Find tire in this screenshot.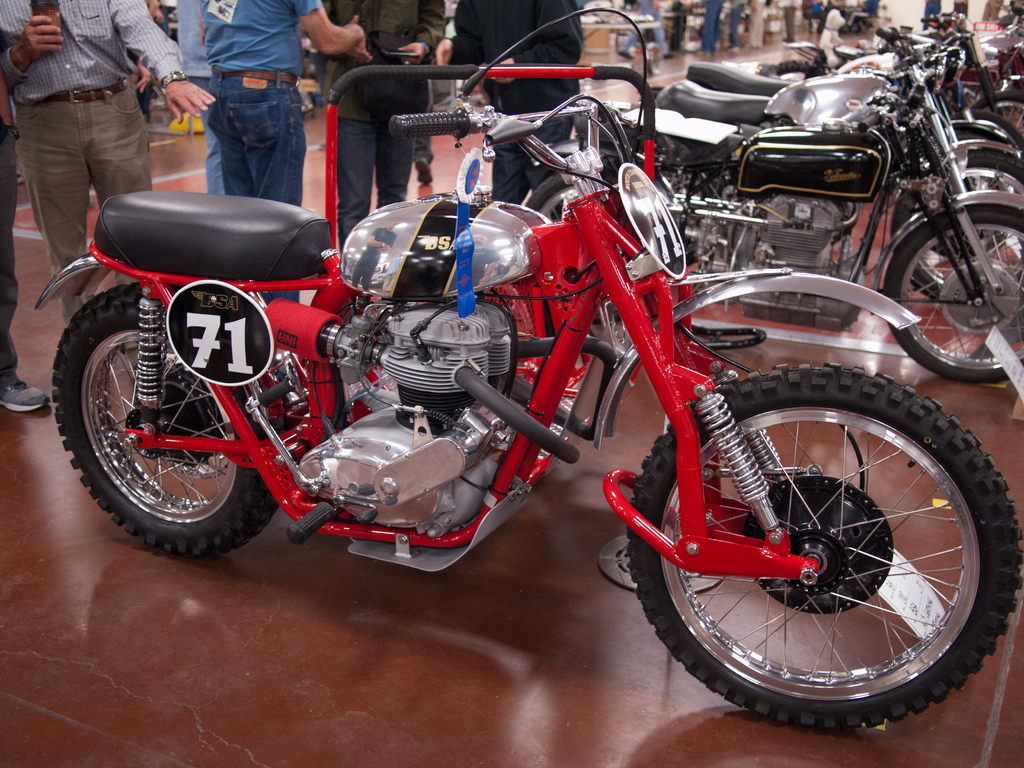
The bounding box for tire is (874, 144, 1023, 289).
